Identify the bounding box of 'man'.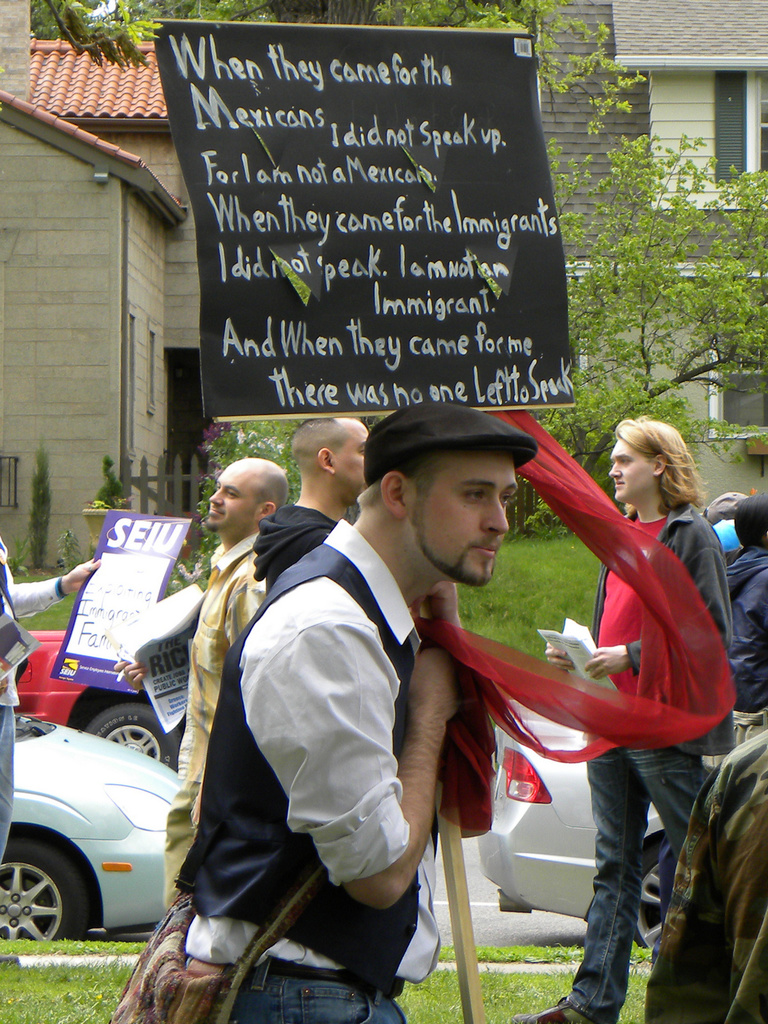
(x1=508, y1=415, x2=730, y2=1023).
